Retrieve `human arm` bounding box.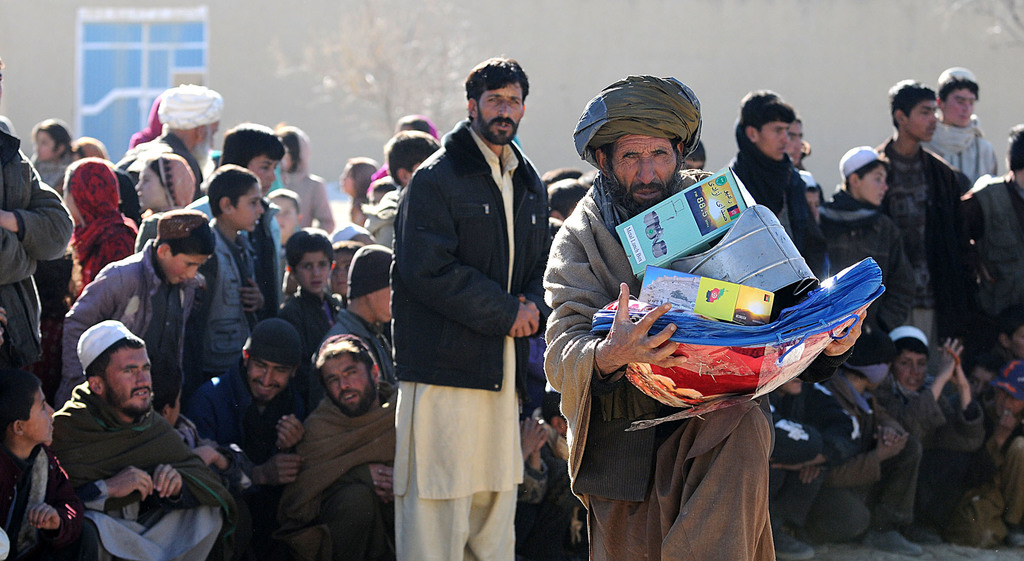
Bounding box: (left=271, top=410, right=314, bottom=452).
